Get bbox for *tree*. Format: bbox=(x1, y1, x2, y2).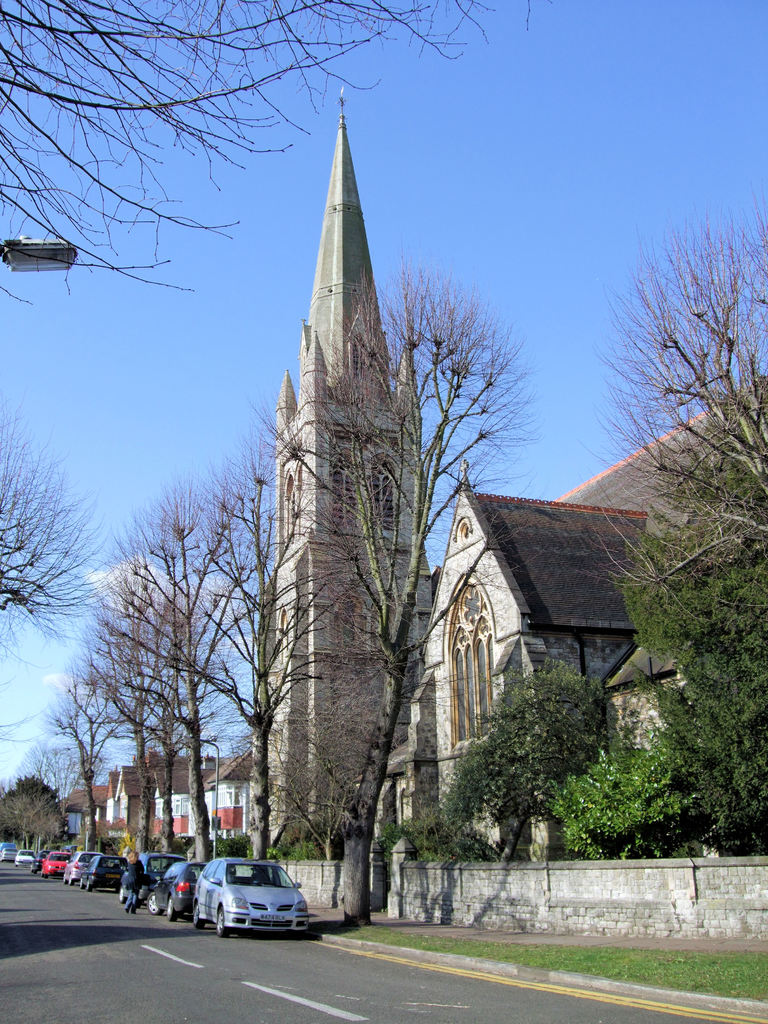
bbox=(452, 650, 596, 861).
